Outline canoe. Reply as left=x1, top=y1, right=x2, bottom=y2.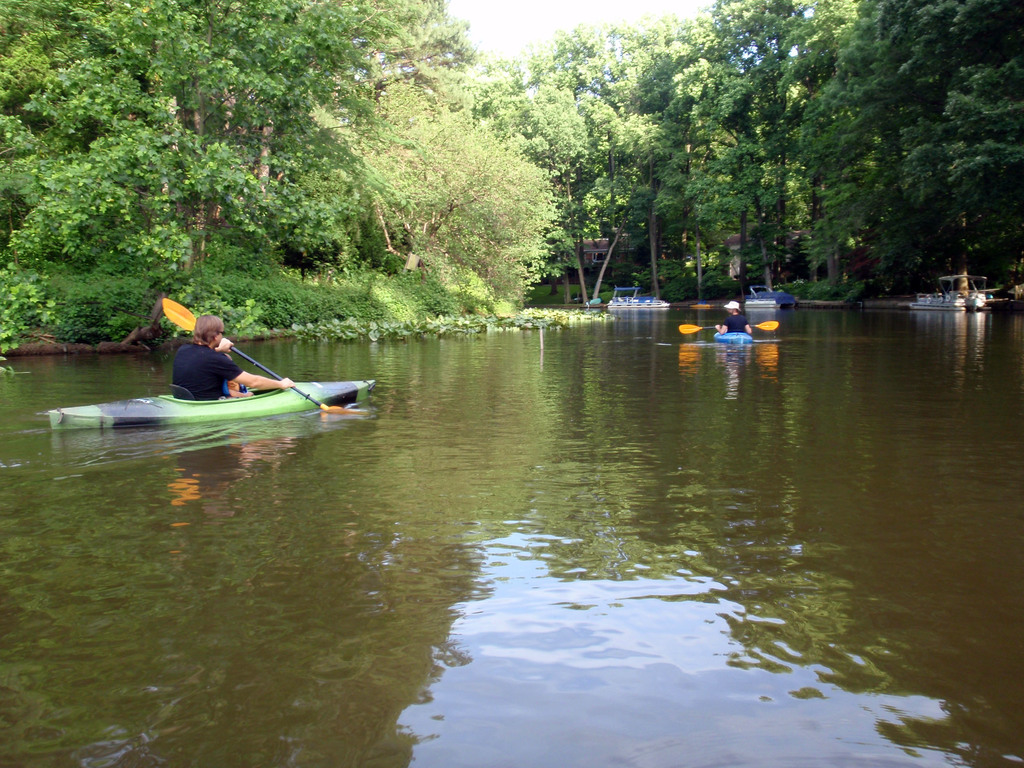
left=36, top=379, right=381, bottom=426.
